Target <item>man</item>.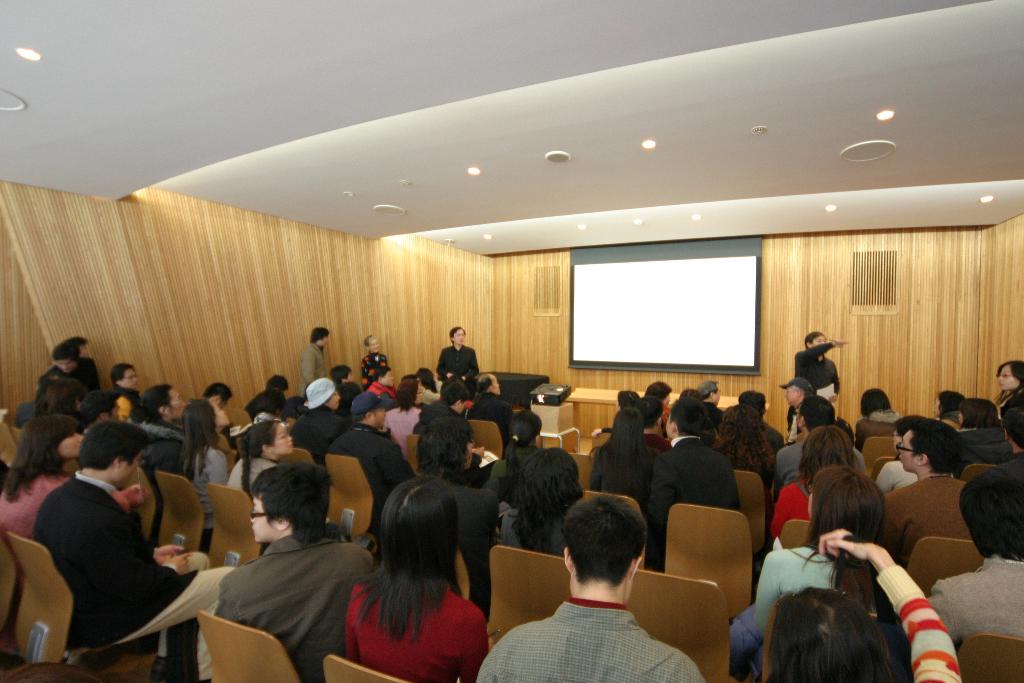
Target region: Rect(643, 397, 740, 572).
